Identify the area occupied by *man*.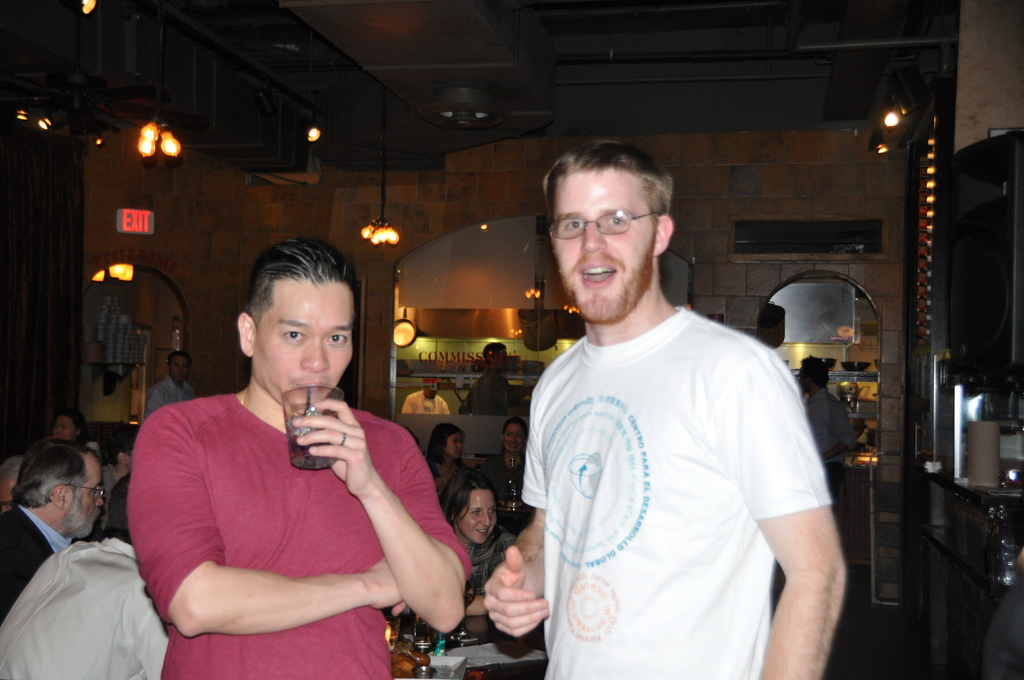
Area: 446, 492, 519, 586.
